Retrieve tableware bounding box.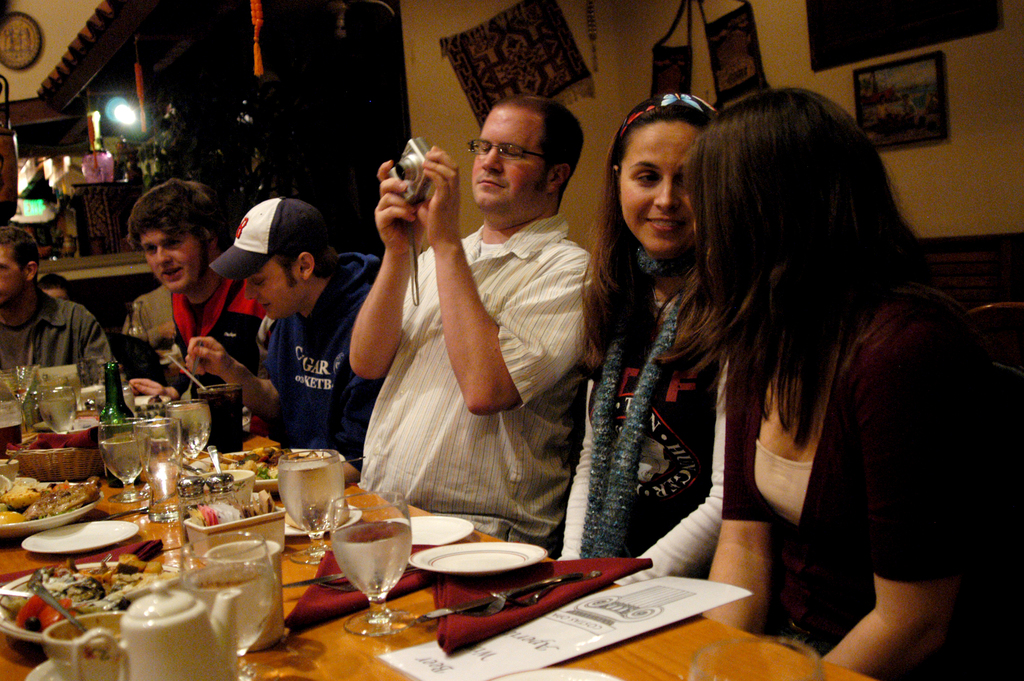
Bounding box: 122,580,243,680.
